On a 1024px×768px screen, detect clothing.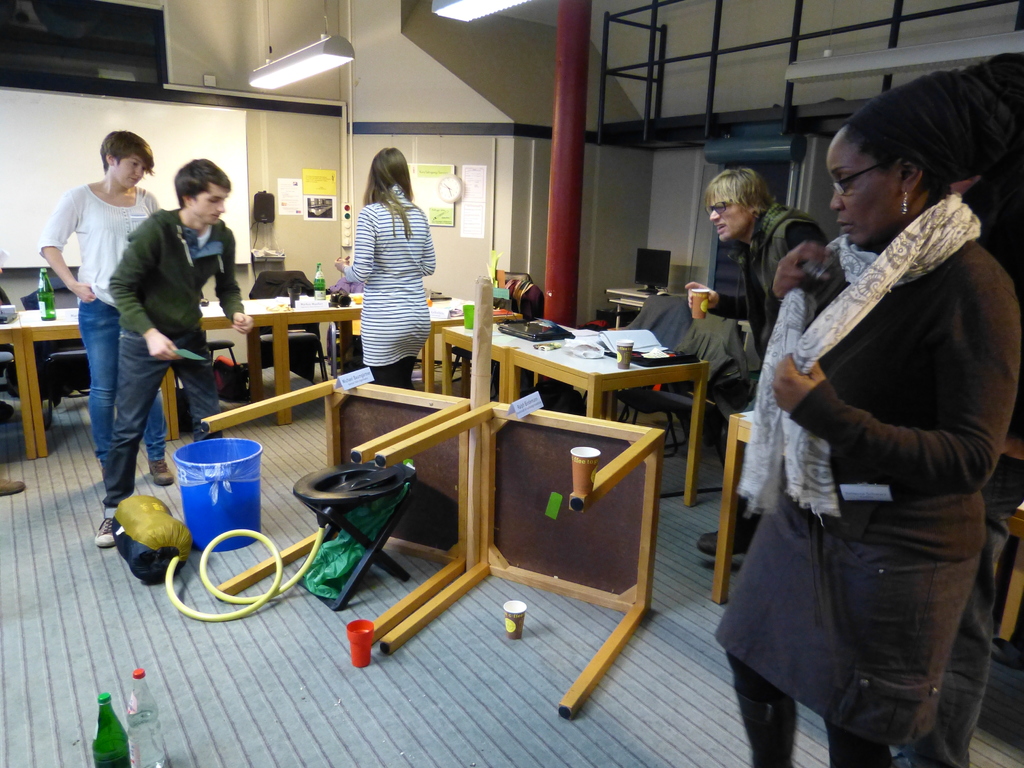
locate(614, 296, 691, 349).
